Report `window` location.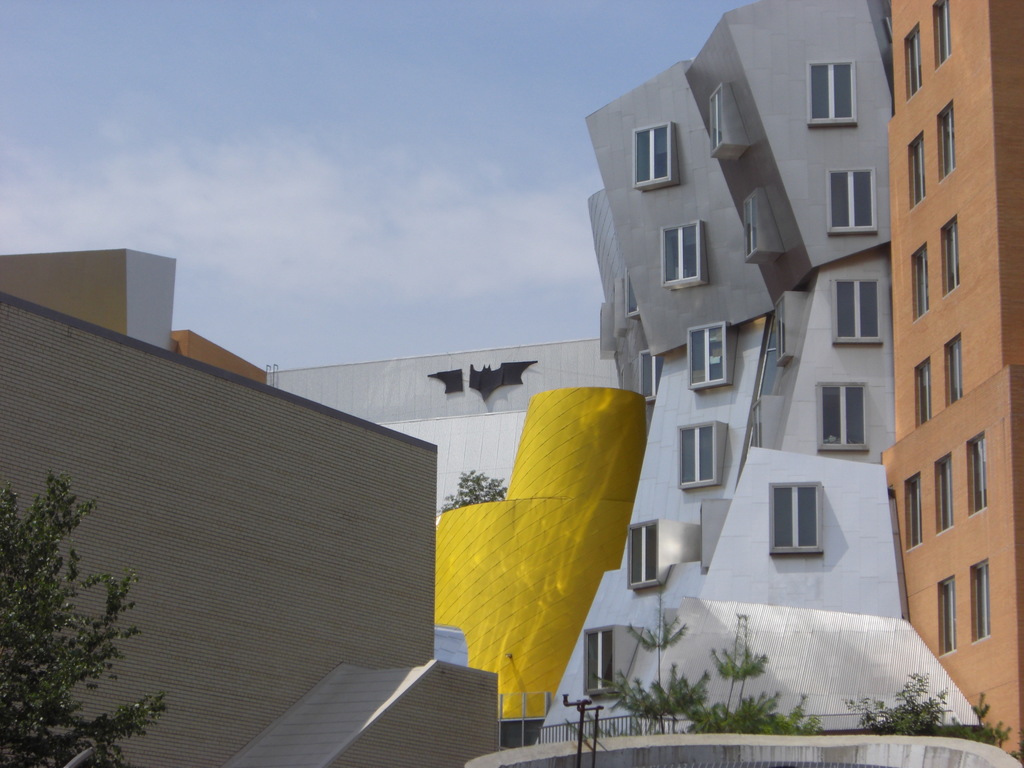
Report: (left=895, top=30, right=928, bottom=97).
